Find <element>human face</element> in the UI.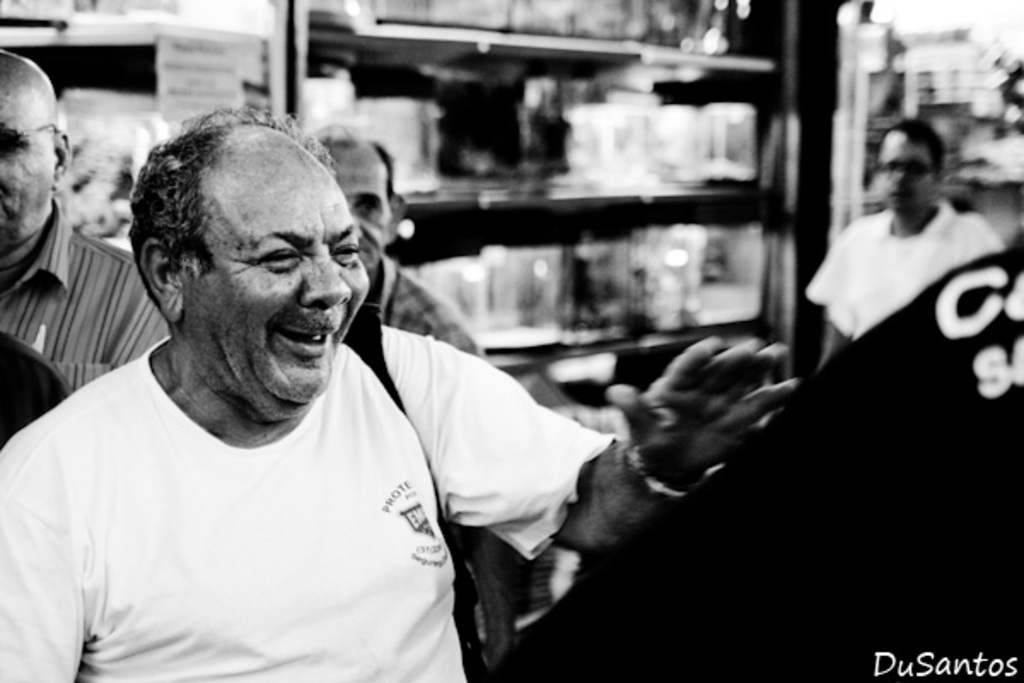
UI element at box=[196, 166, 369, 406].
